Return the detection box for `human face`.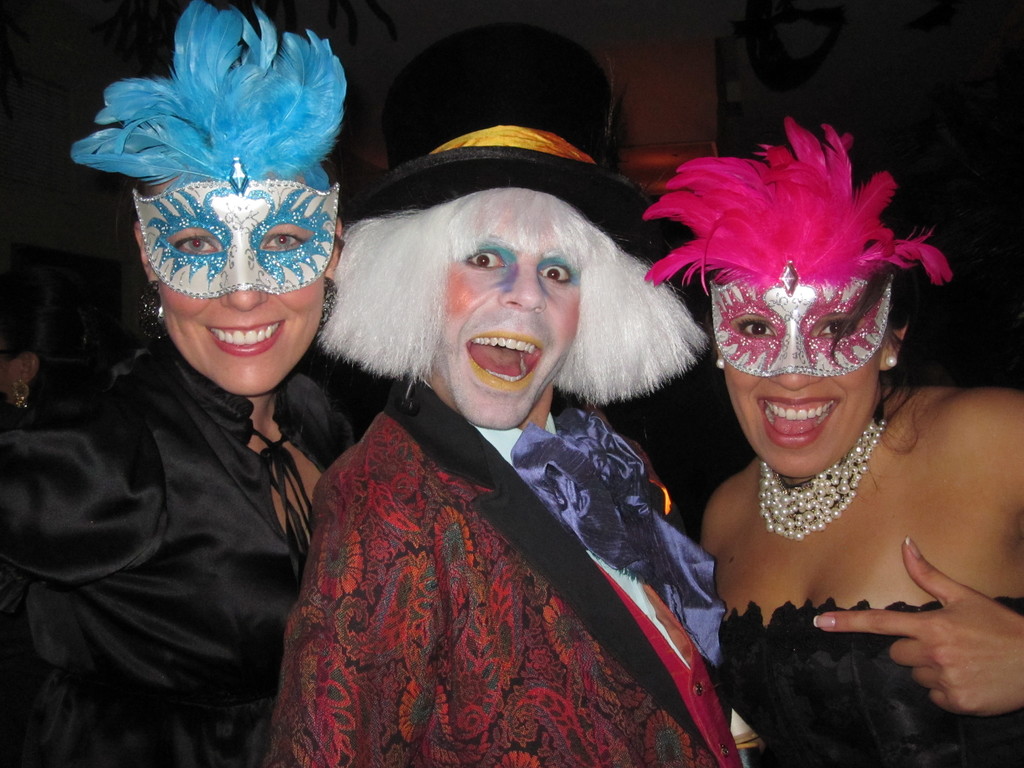
bbox=[156, 182, 323, 392].
